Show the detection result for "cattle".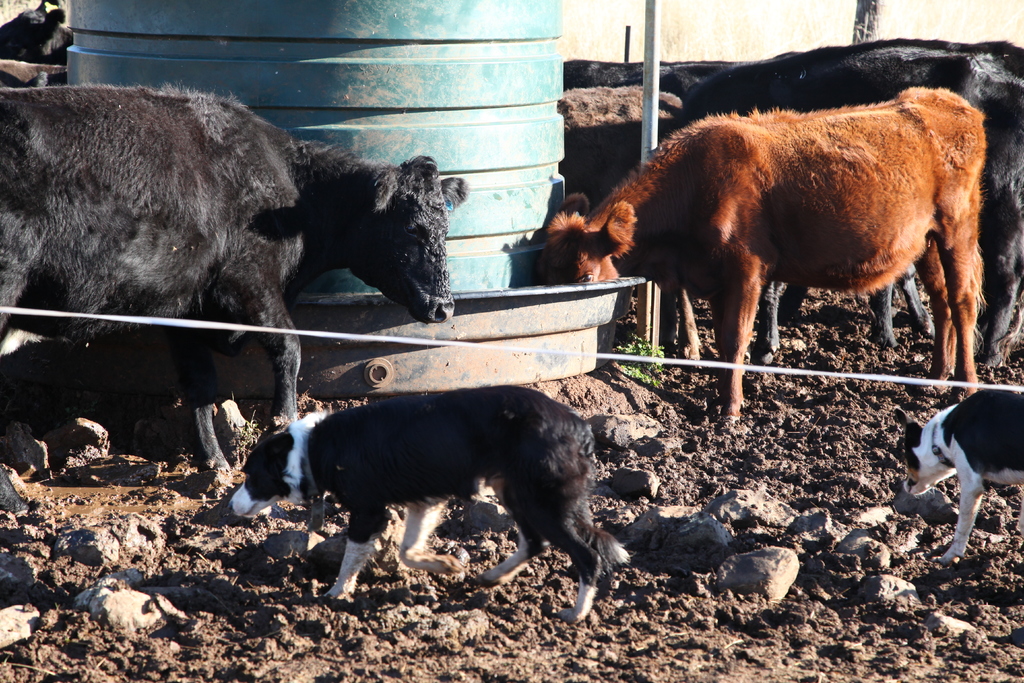
x1=544 y1=86 x2=984 y2=429.
